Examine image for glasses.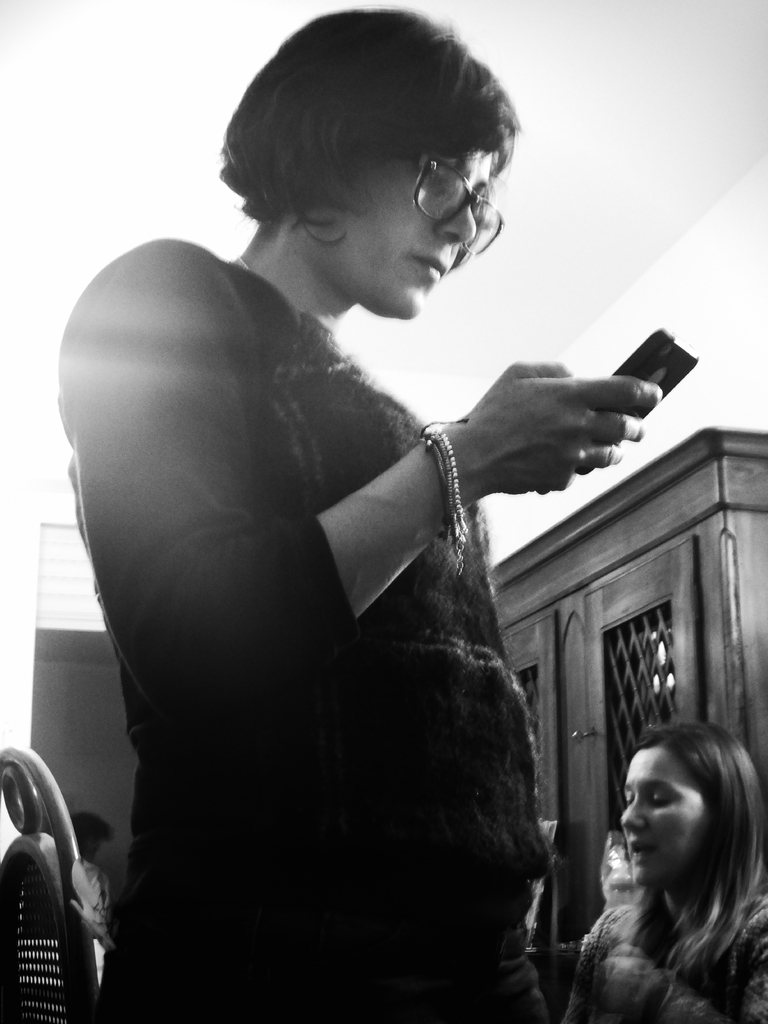
Examination result: l=389, t=144, r=502, b=259.
